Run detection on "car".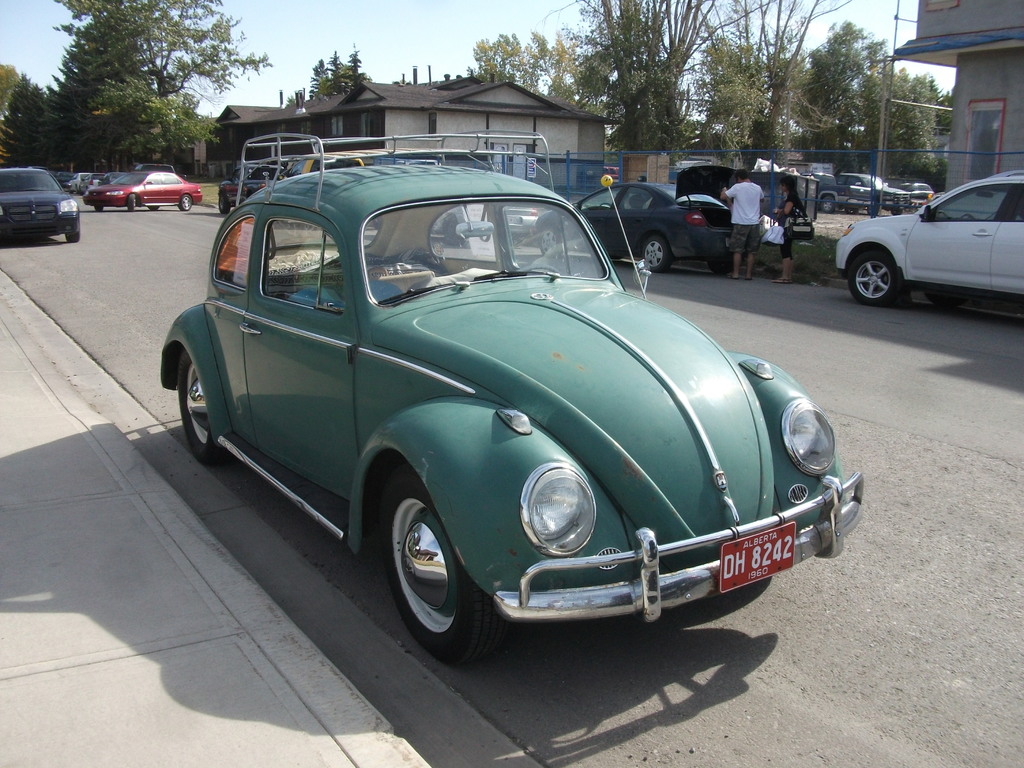
Result: 158,161,861,667.
